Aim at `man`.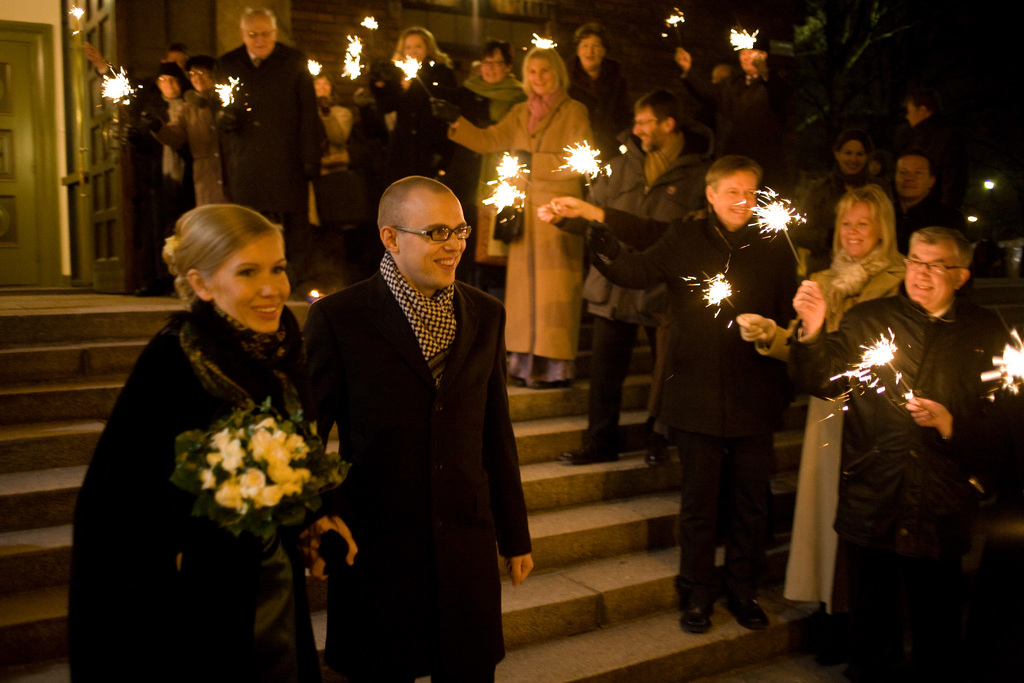
Aimed at crop(539, 155, 792, 632).
